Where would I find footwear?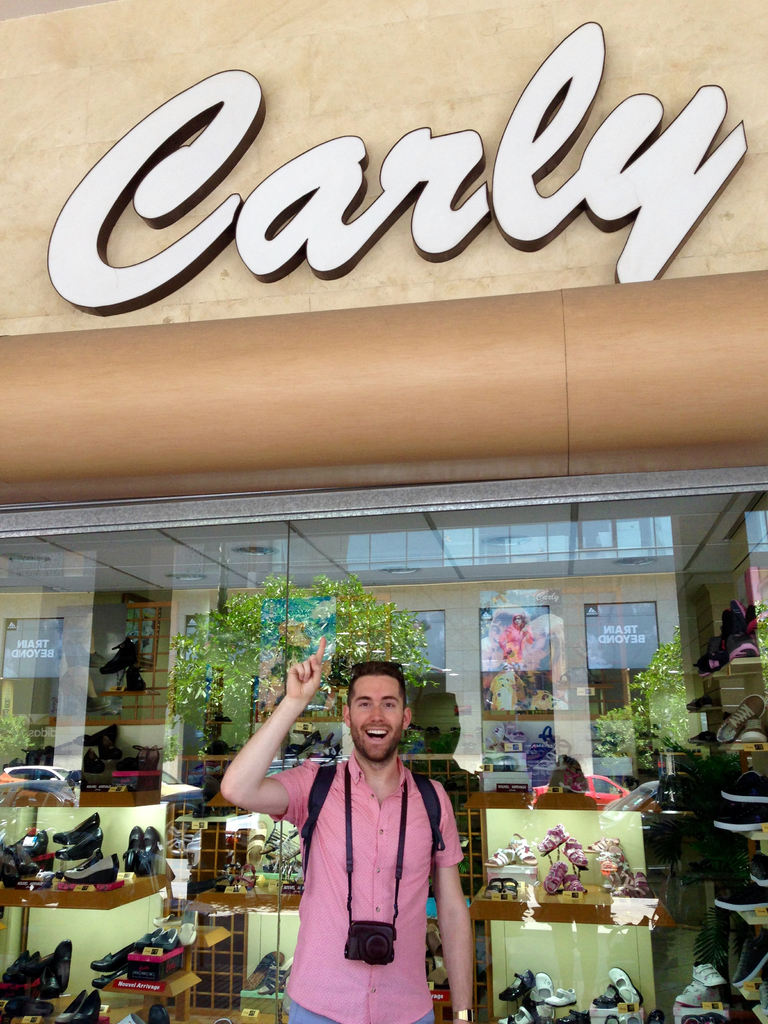
At <box>714,881,767,913</box>.
